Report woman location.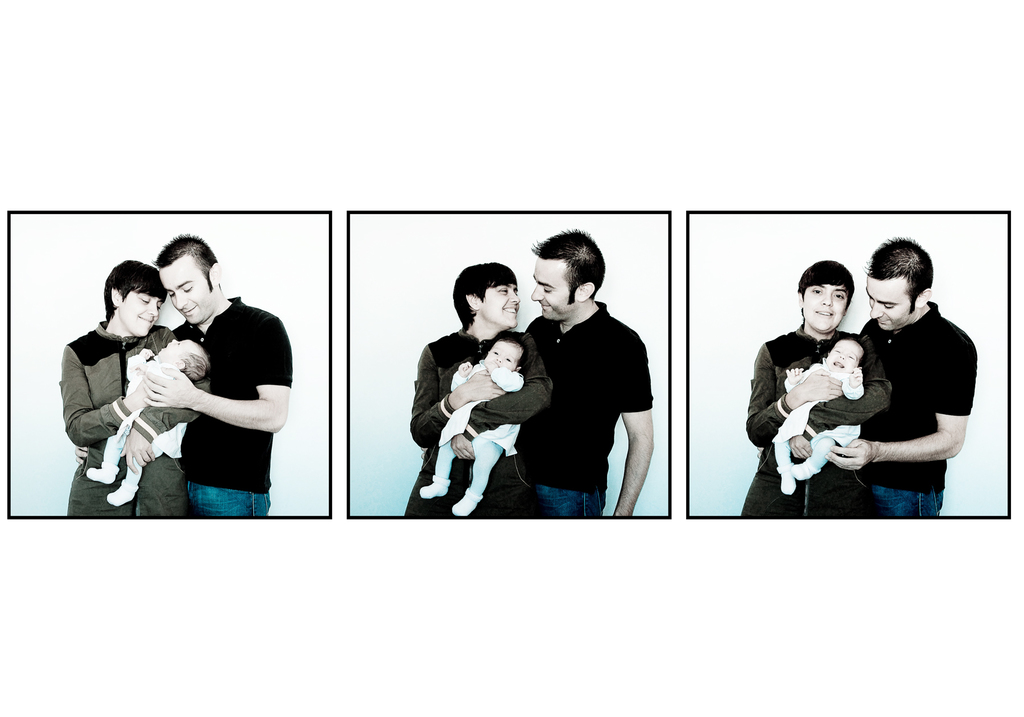
Report: detection(408, 266, 547, 519).
